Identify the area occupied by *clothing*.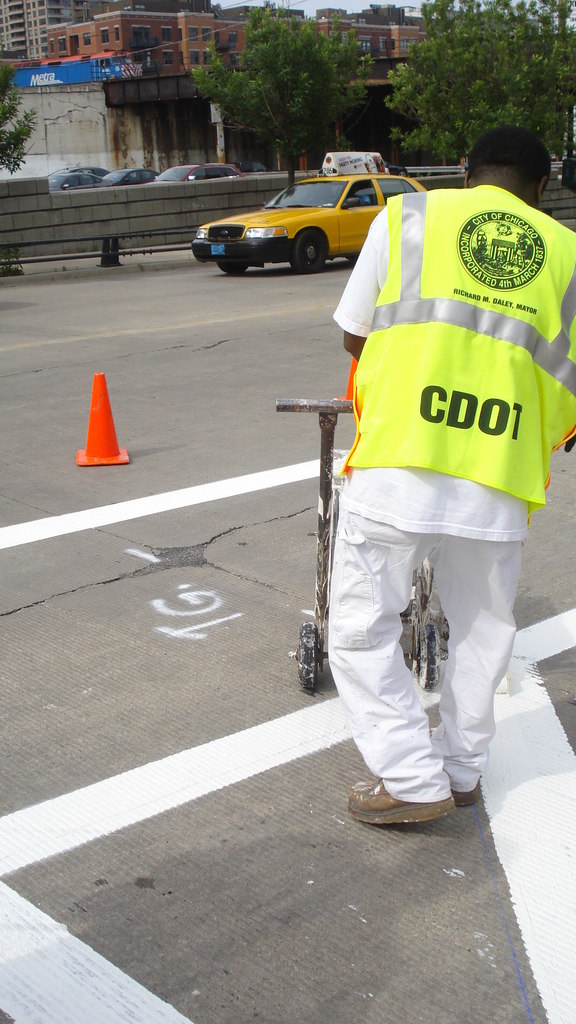
Area: l=309, t=163, r=557, b=753.
